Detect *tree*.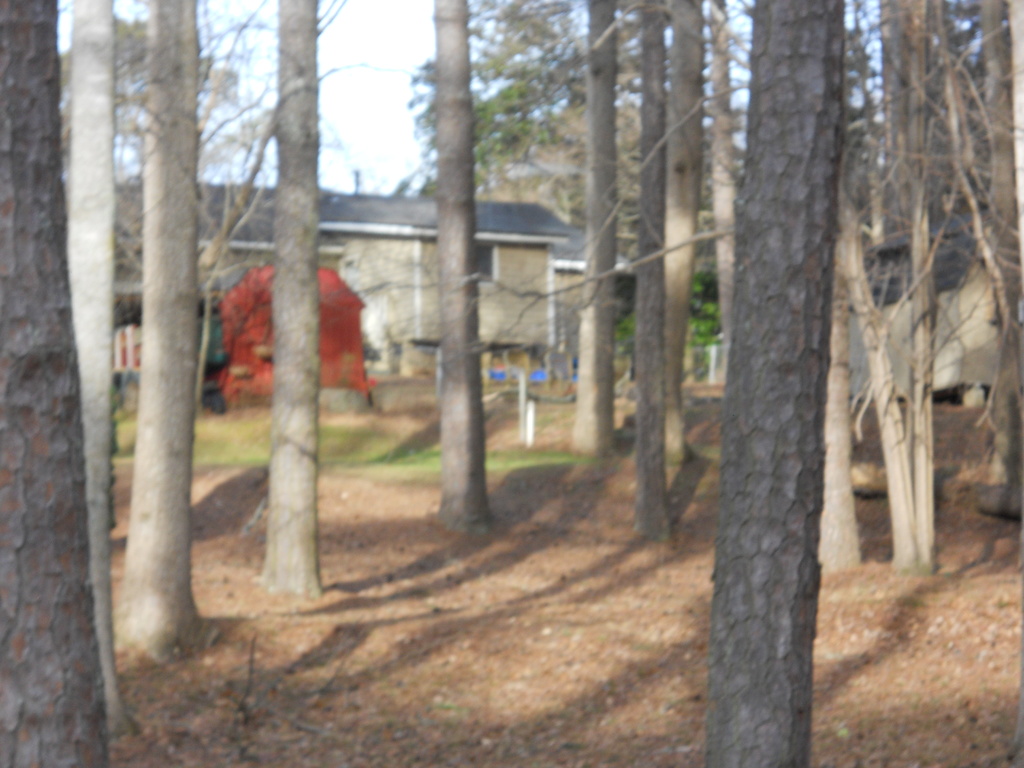
Detected at 701 0 835 759.
